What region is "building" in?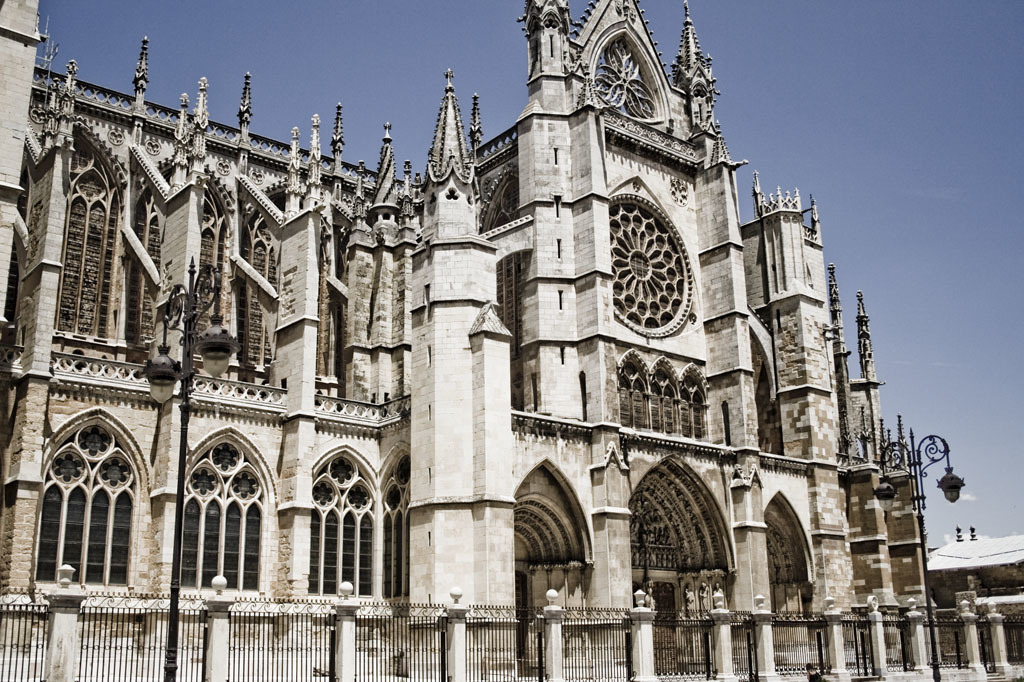
0/0/938/681.
